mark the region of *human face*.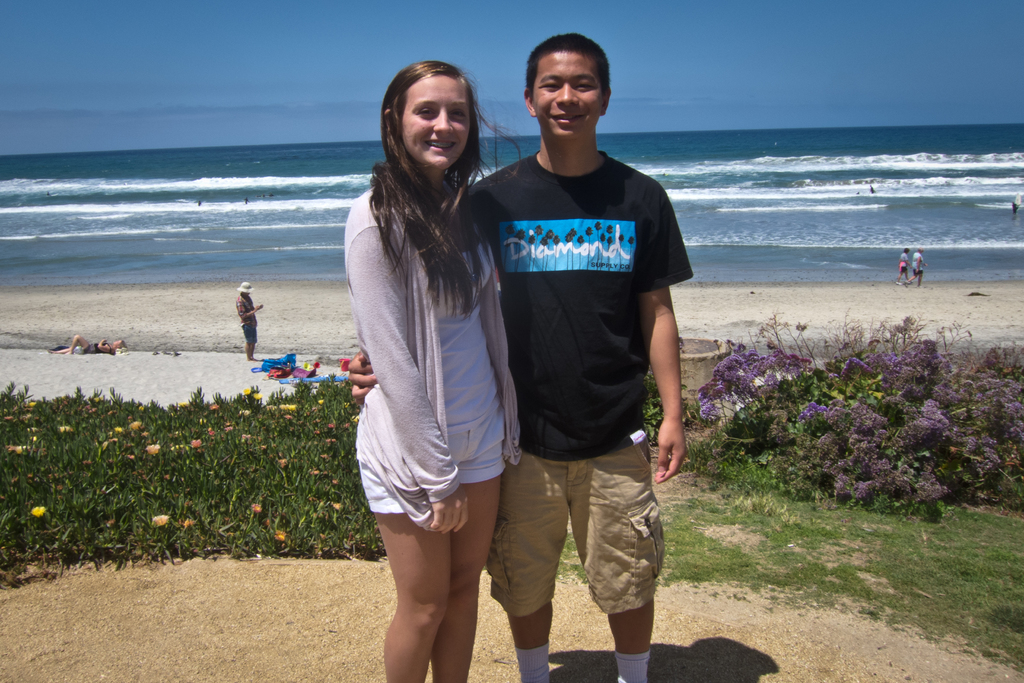
Region: box(402, 75, 470, 171).
